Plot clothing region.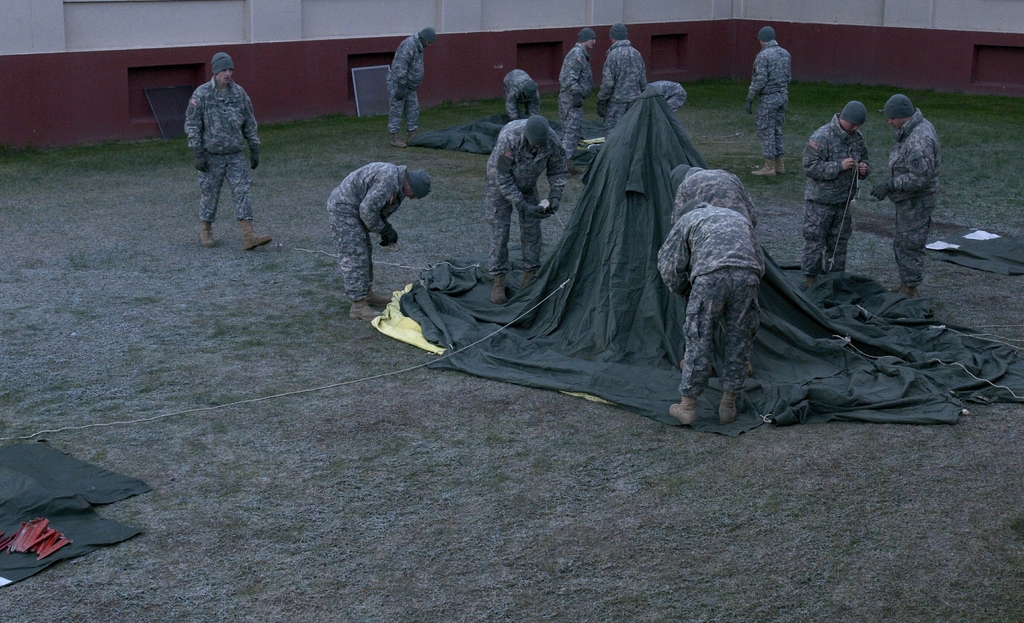
Plotted at select_region(597, 40, 646, 138).
